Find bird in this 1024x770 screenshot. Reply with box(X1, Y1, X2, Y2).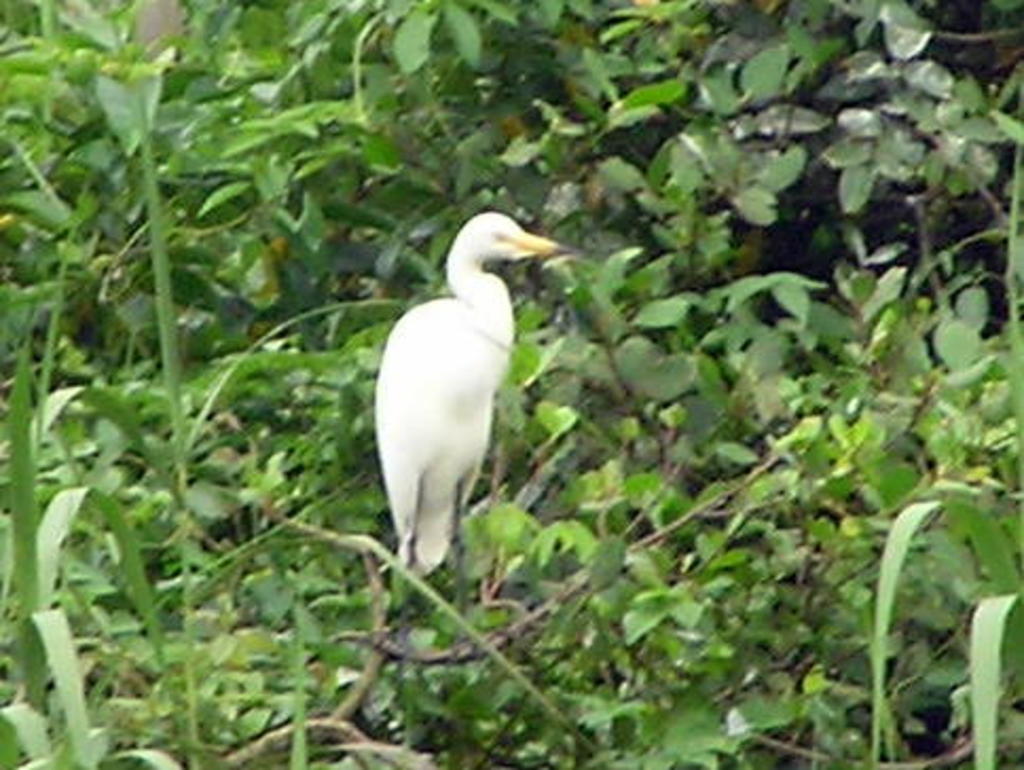
box(366, 214, 586, 582).
